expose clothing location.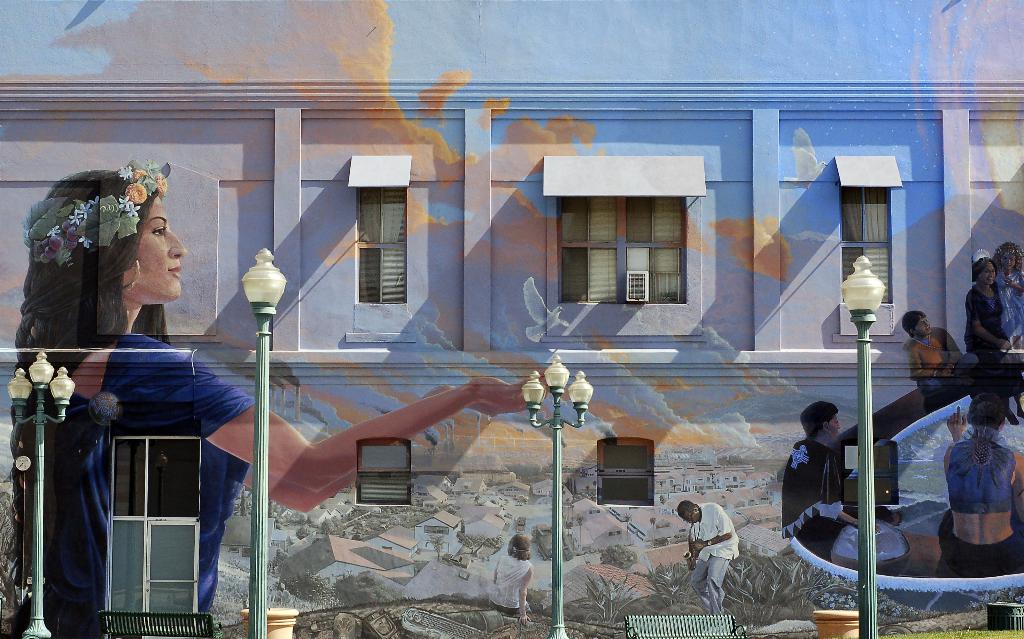
Exposed at 937,515,1023,570.
